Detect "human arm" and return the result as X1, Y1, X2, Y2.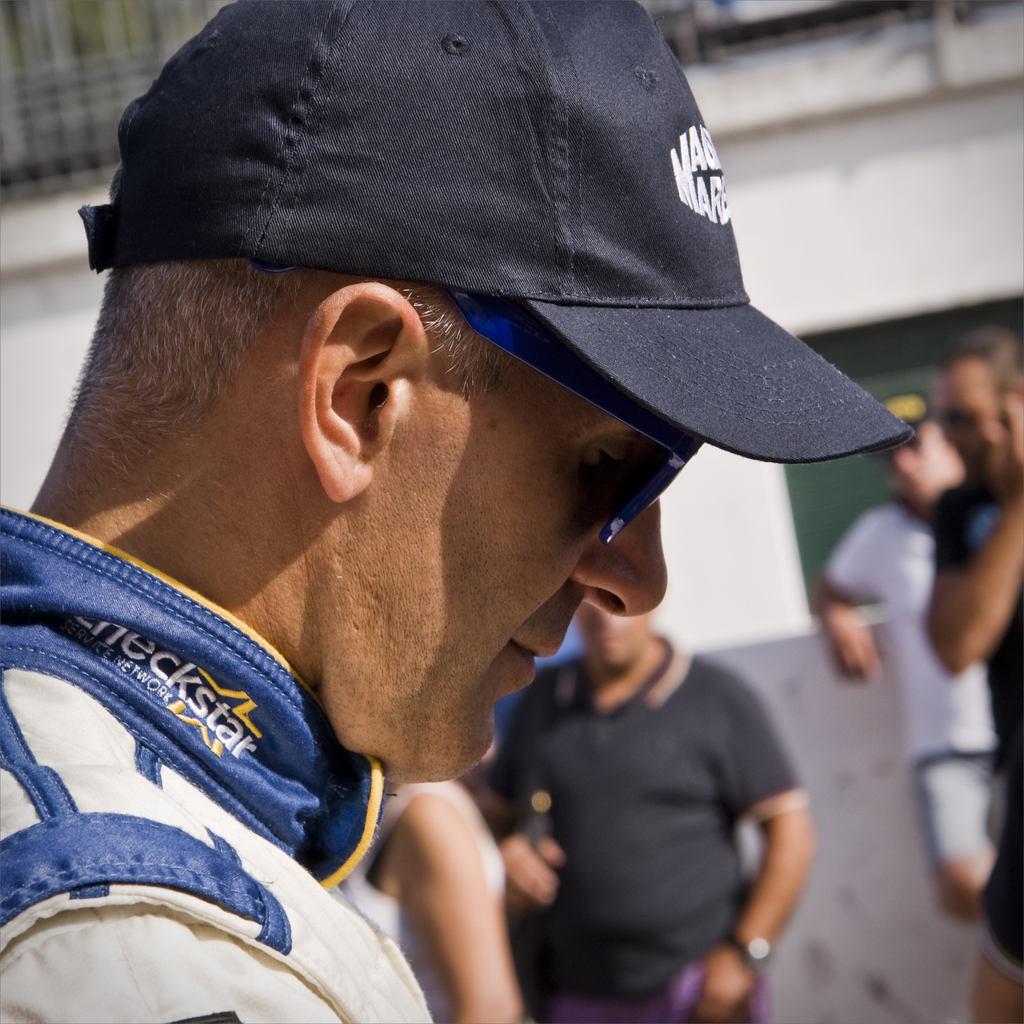
689, 697, 757, 1022.
